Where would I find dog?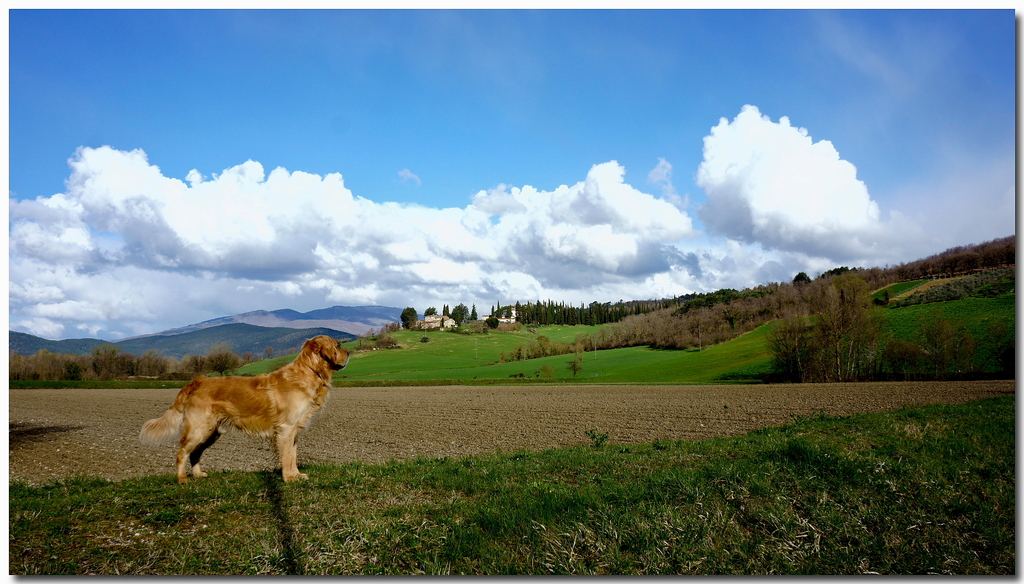
At x1=136, y1=336, x2=351, y2=486.
